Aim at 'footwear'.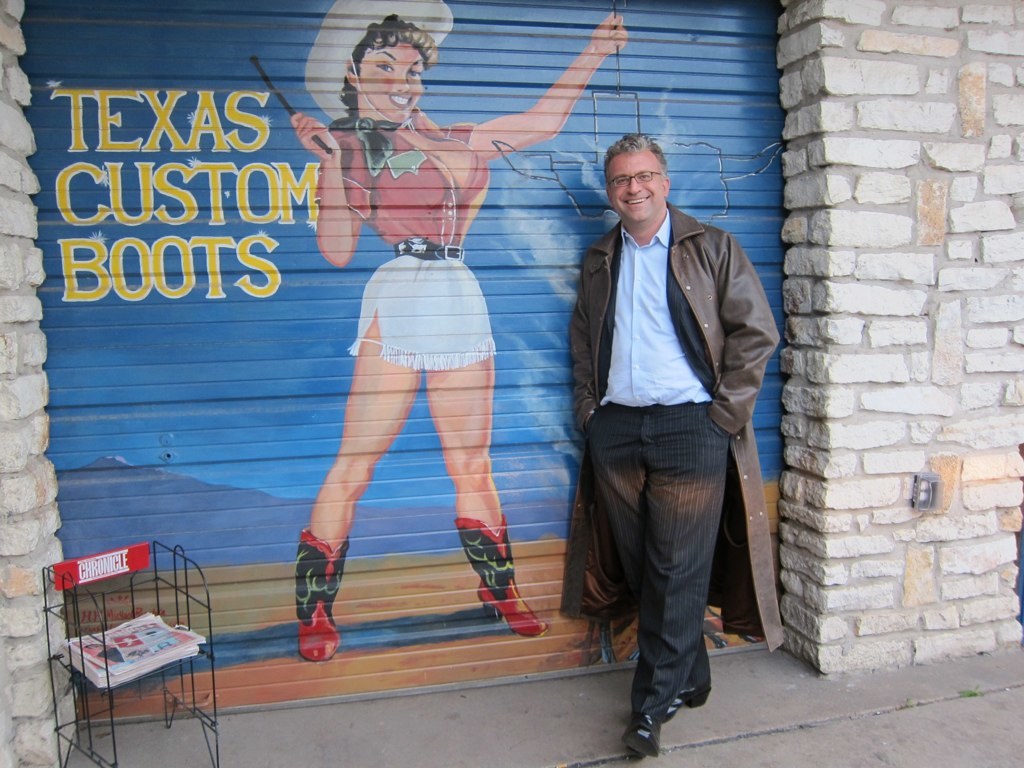
Aimed at [left=283, top=538, right=348, bottom=664].
